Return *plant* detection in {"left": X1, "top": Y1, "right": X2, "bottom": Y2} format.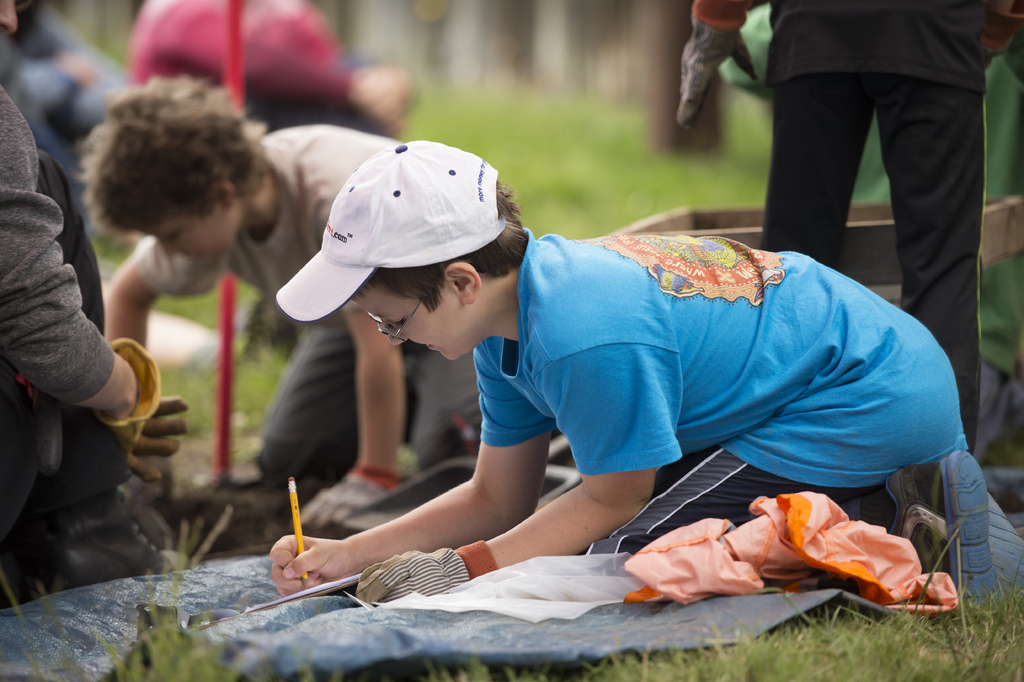
{"left": 99, "top": 528, "right": 289, "bottom": 681}.
